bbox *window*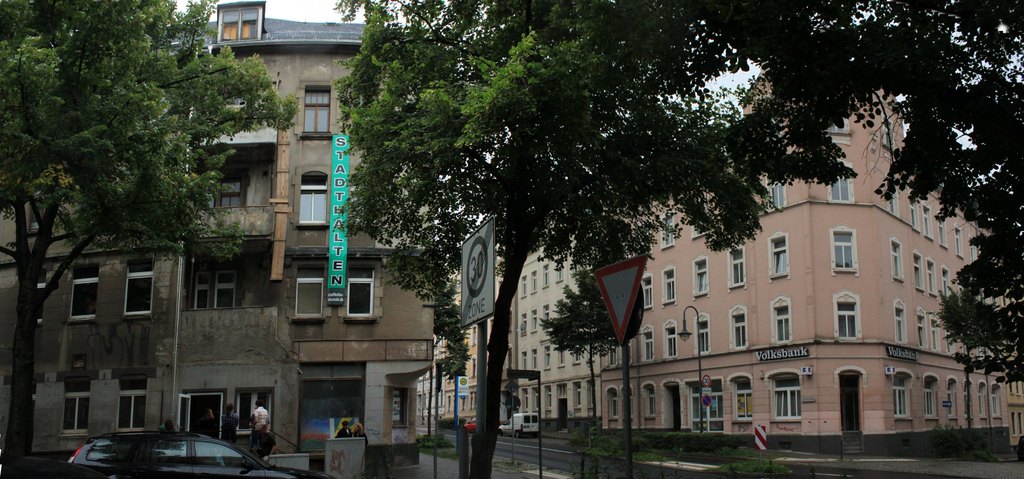
<bbox>517, 314, 525, 339</bbox>
